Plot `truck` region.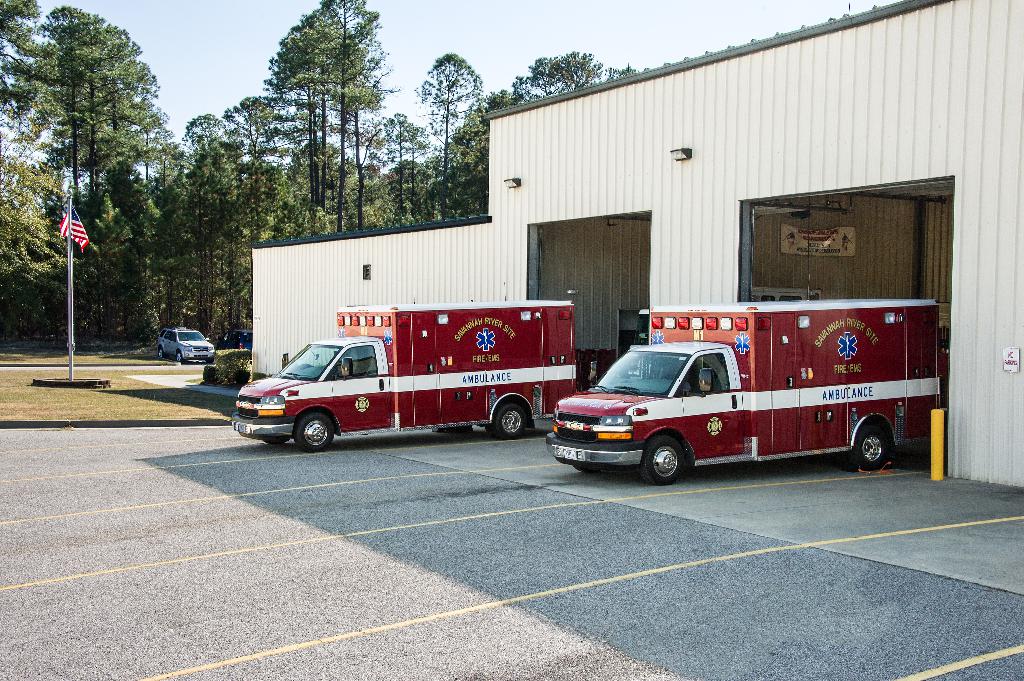
Plotted at {"x1": 241, "y1": 304, "x2": 584, "y2": 457}.
